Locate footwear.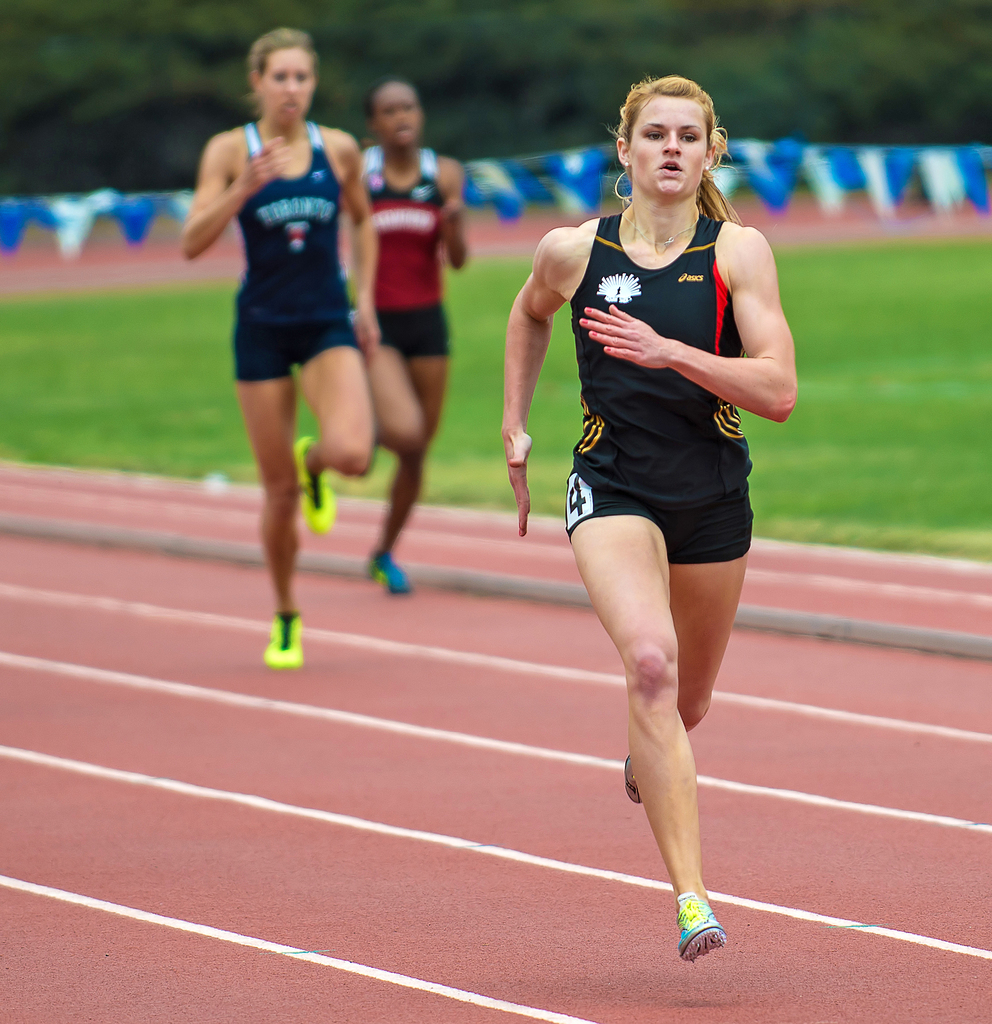
Bounding box: locate(366, 552, 408, 595).
